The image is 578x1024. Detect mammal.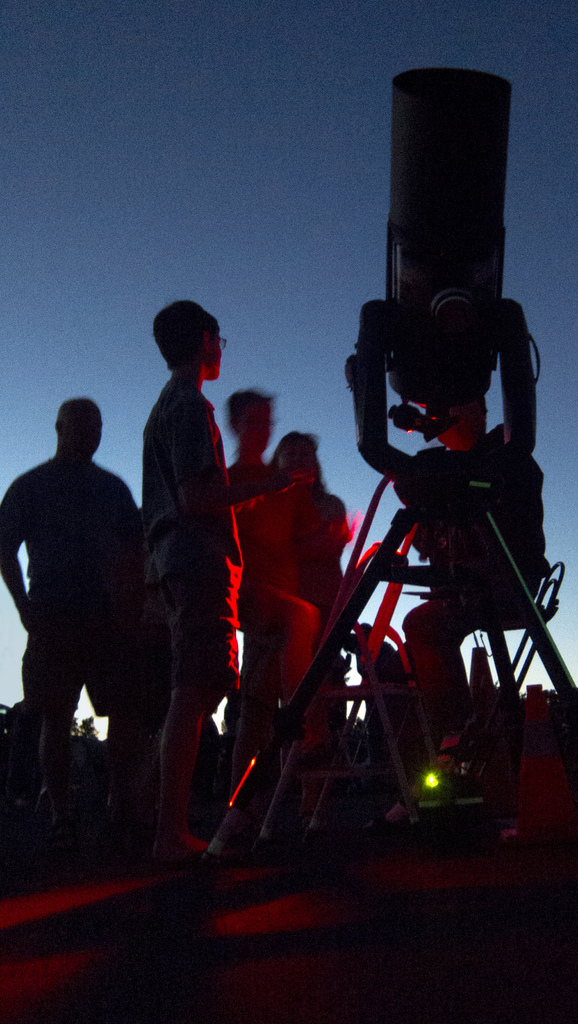
Detection: box=[138, 291, 315, 865].
